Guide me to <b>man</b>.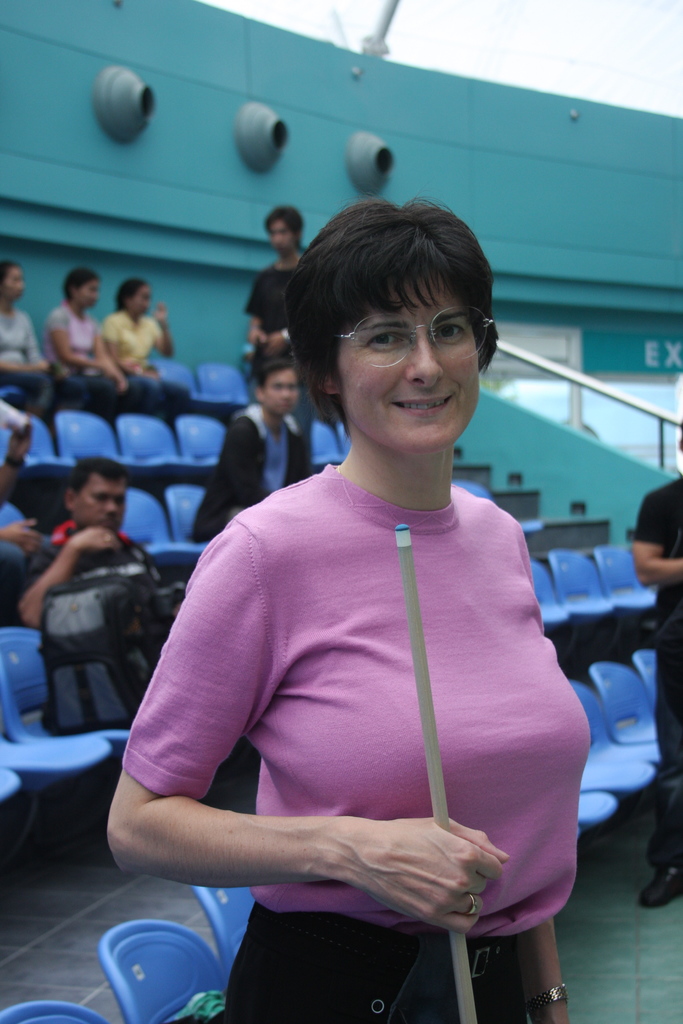
Guidance: bbox(10, 452, 162, 628).
